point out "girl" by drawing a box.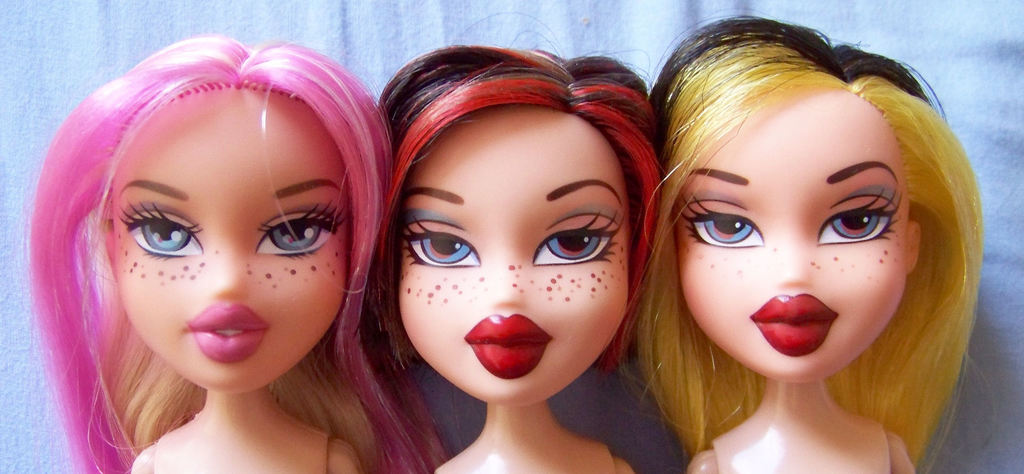
{"left": 373, "top": 14, "right": 667, "bottom": 473}.
